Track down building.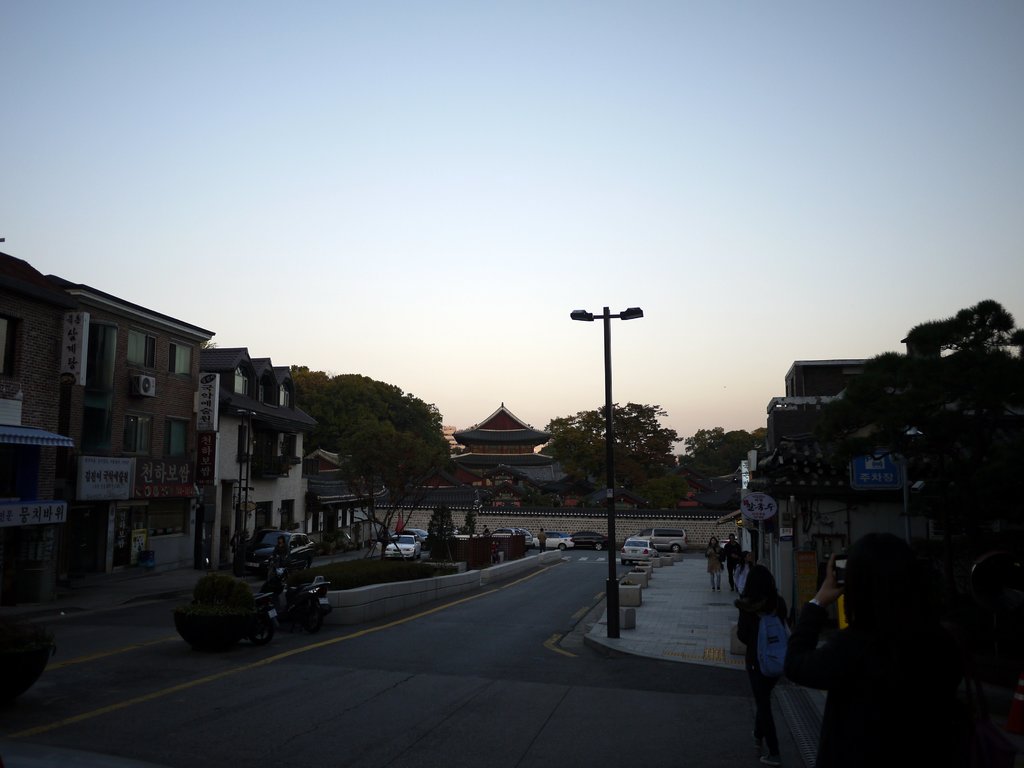
Tracked to bbox=(199, 342, 316, 552).
